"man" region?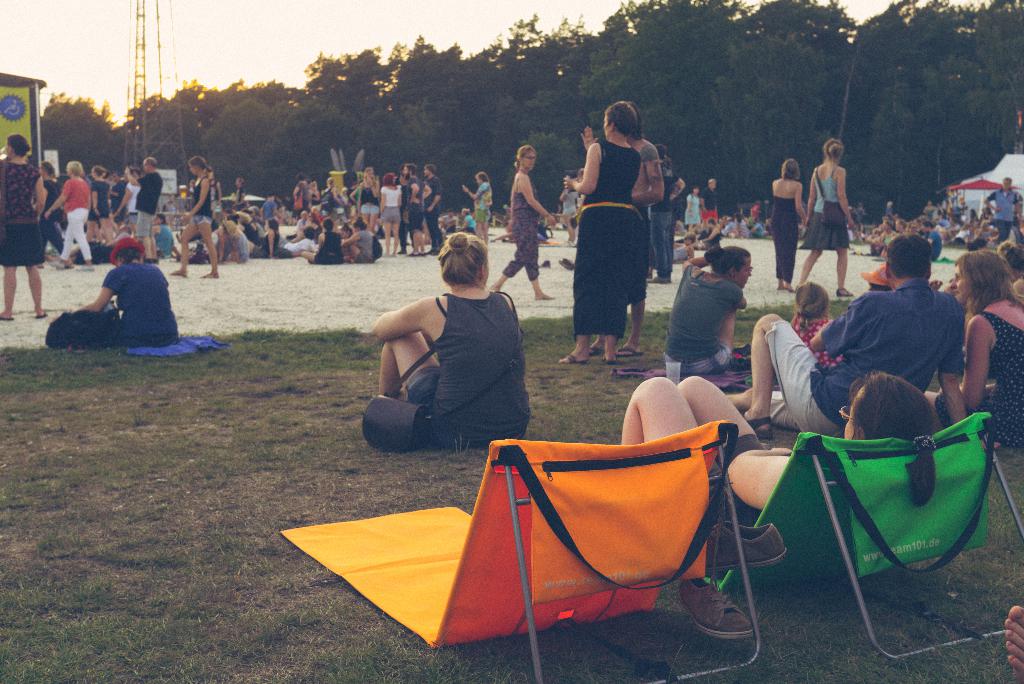
bbox=[702, 177, 716, 220]
